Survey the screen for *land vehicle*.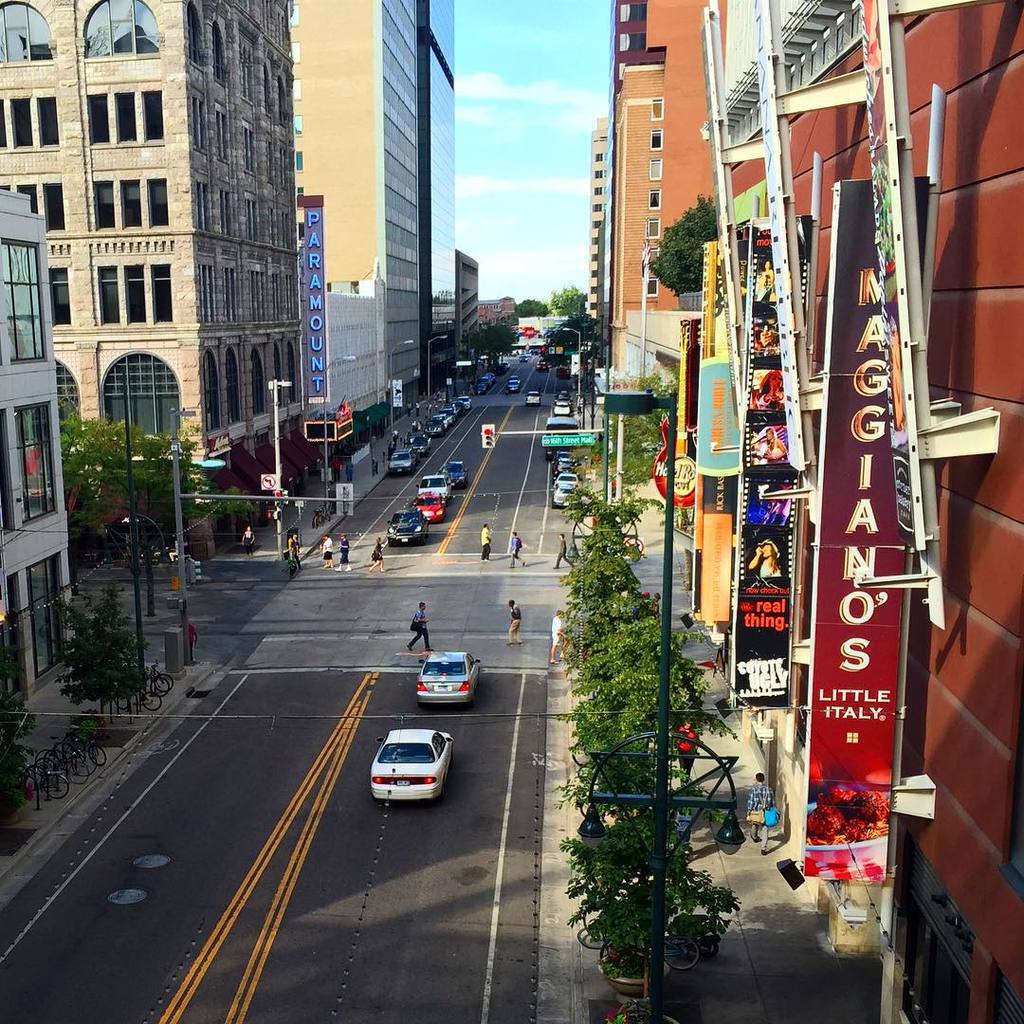
Survey found: bbox(558, 405, 570, 411).
